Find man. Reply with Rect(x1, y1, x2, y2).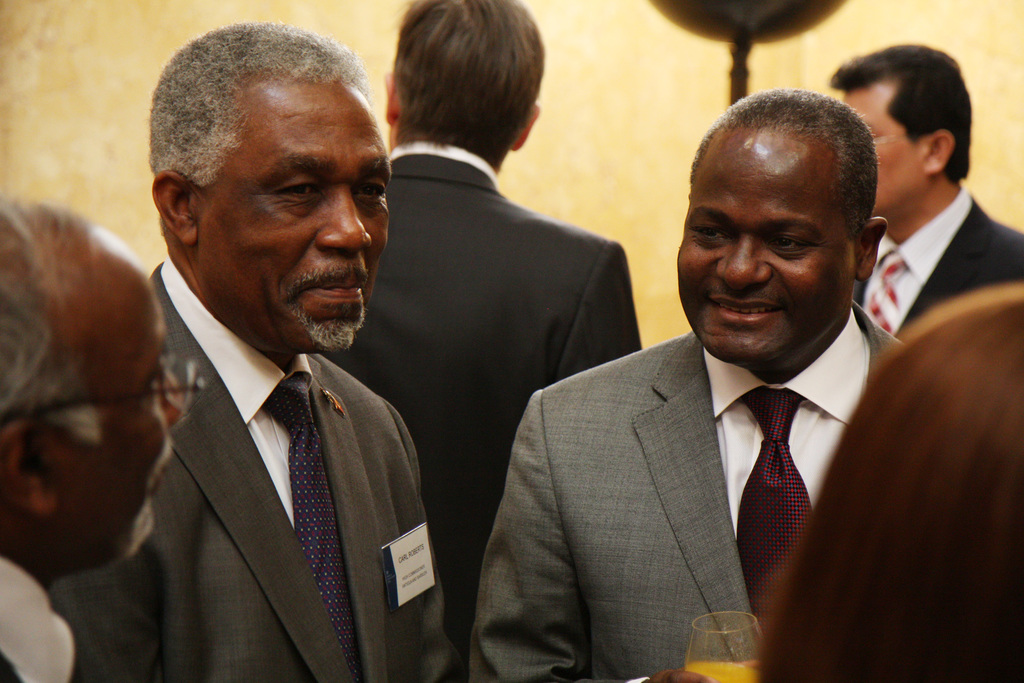
Rect(472, 86, 900, 682).
